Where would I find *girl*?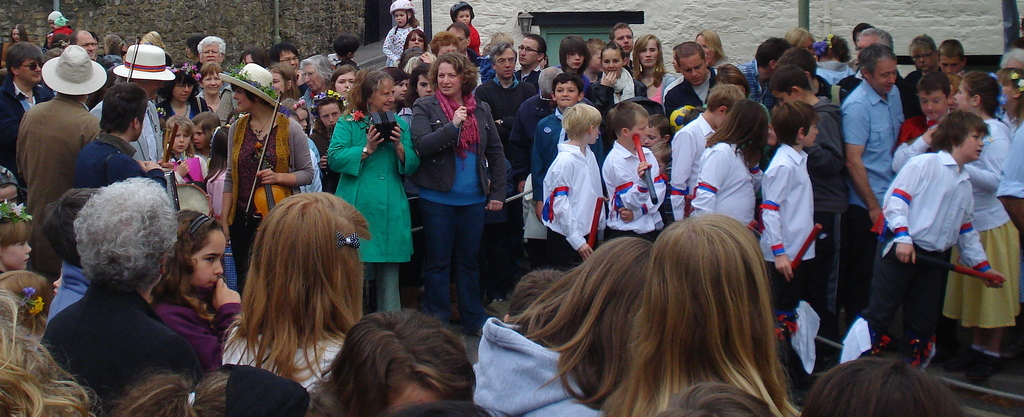
At [152,208,242,373].
